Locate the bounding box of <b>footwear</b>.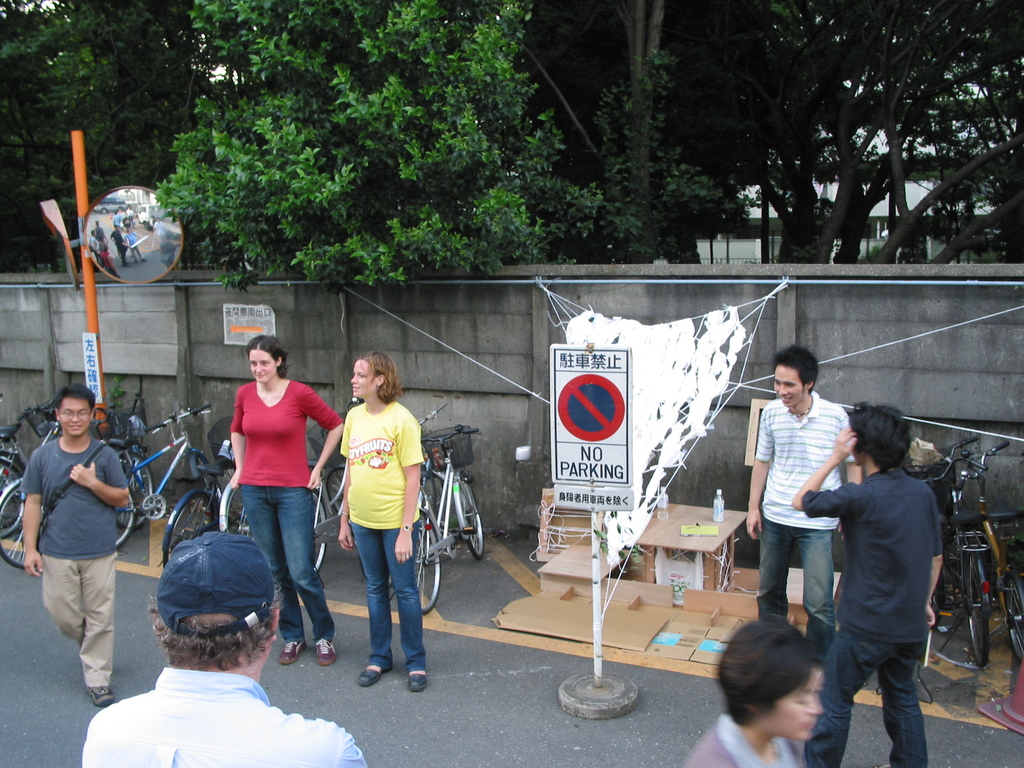
Bounding box: <bbox>83, 684, 113, 704</bbox>.
